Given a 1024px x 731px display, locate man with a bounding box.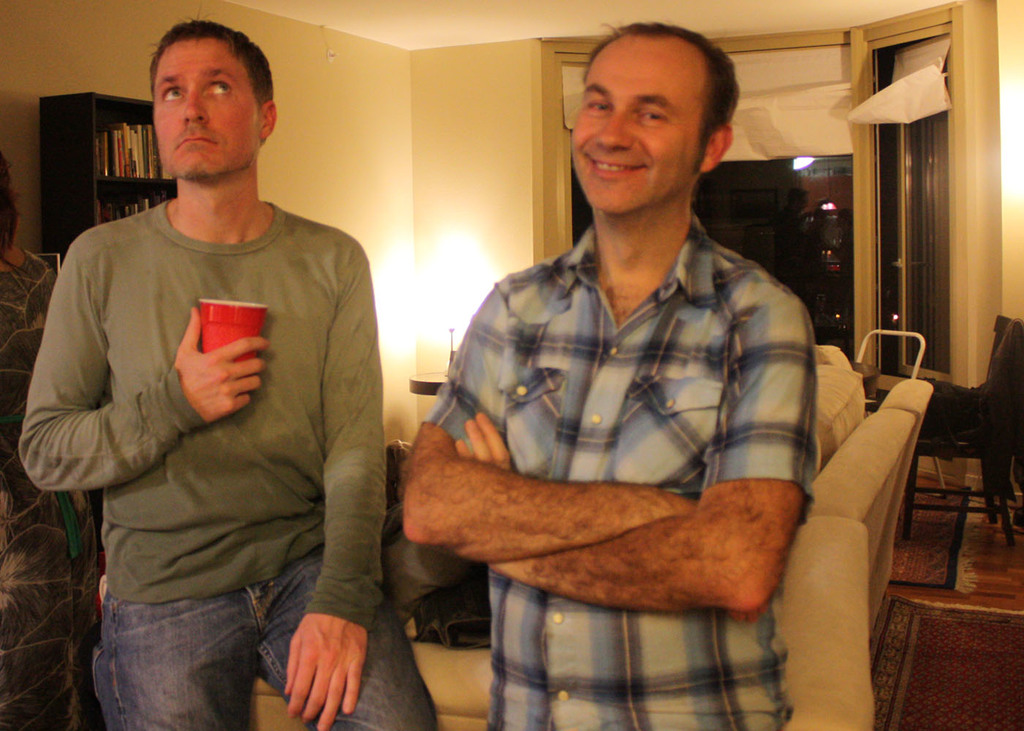
Located: 28 25 402 721.
